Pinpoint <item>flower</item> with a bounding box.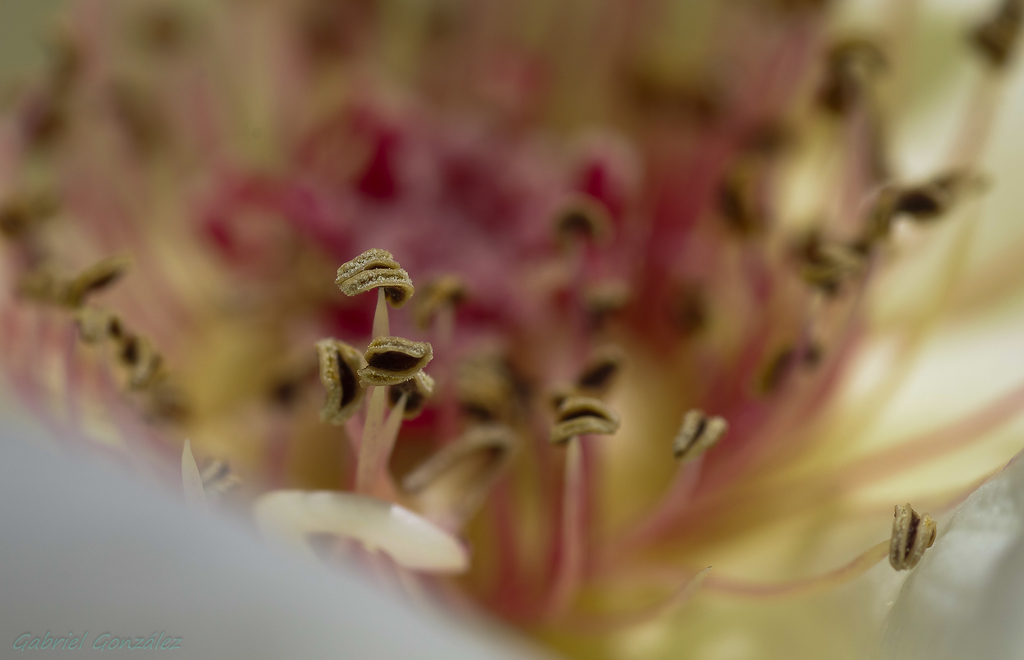
66,0,1023,659.
